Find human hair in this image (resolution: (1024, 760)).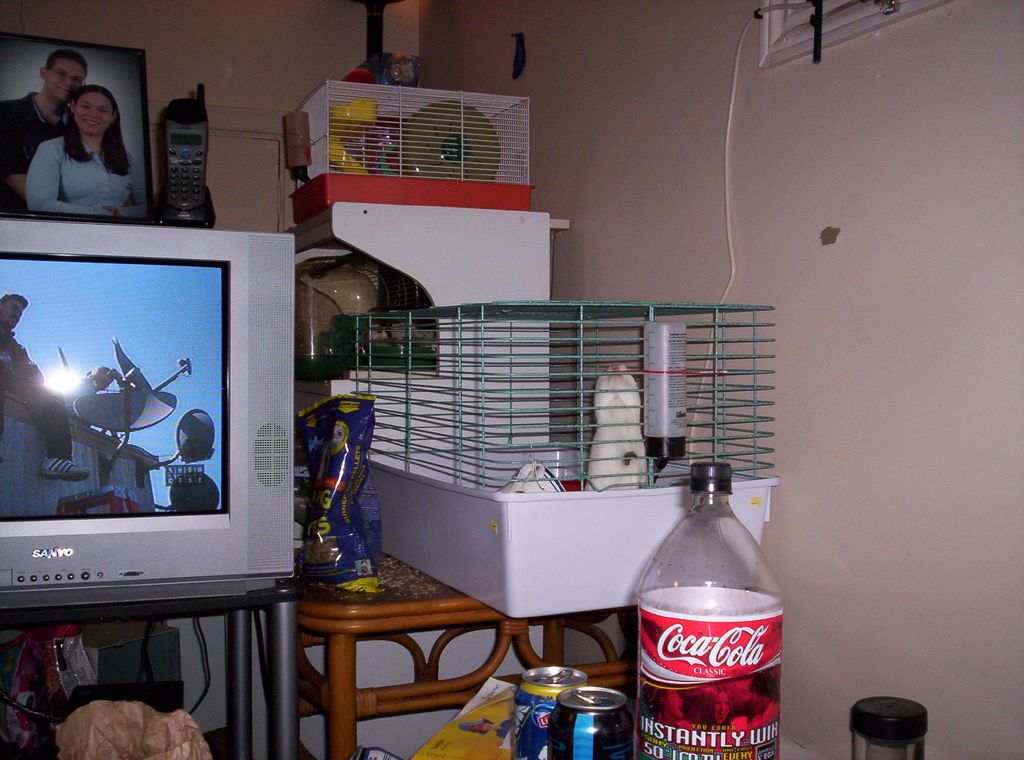
{"left": 45, "top": 48, "right": 88, "bottom": 72}.
